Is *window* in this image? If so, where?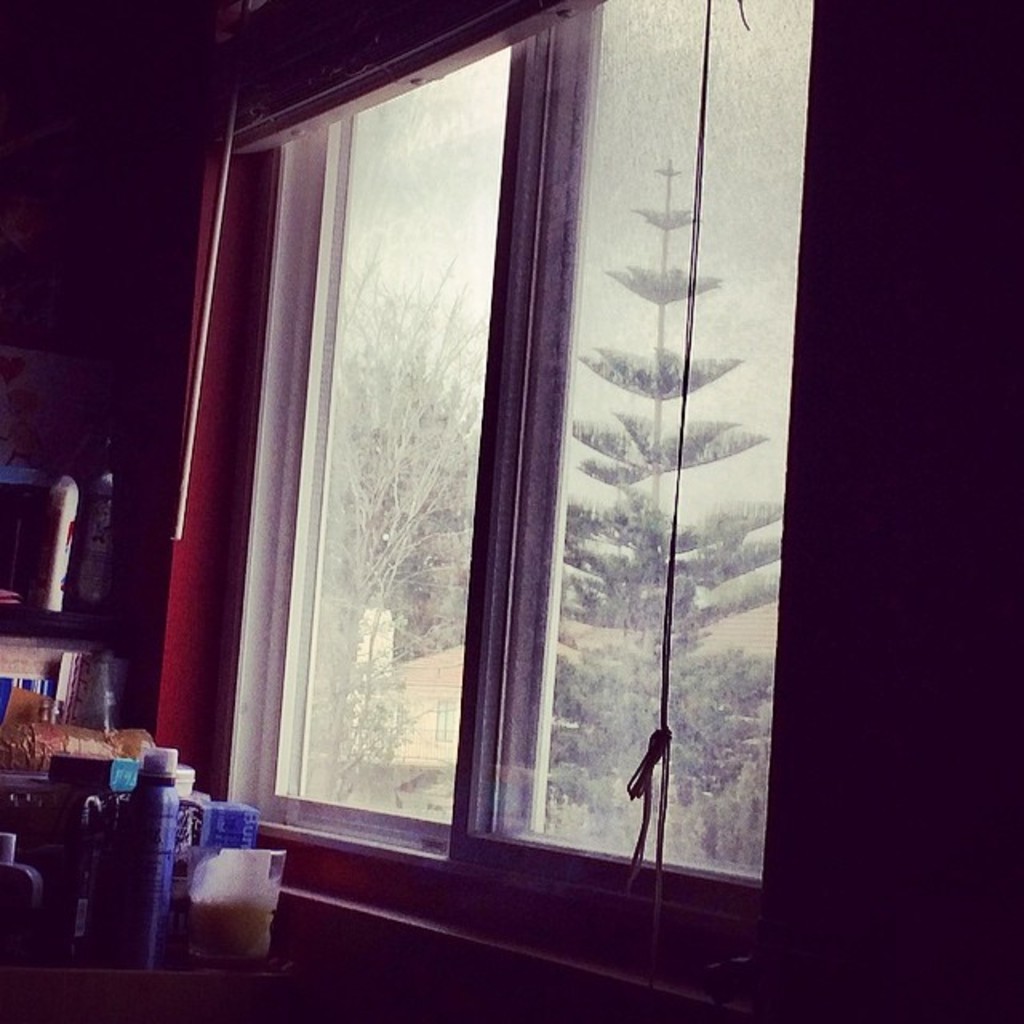
Yes, at l=99, t=0, r=757, b=978.
